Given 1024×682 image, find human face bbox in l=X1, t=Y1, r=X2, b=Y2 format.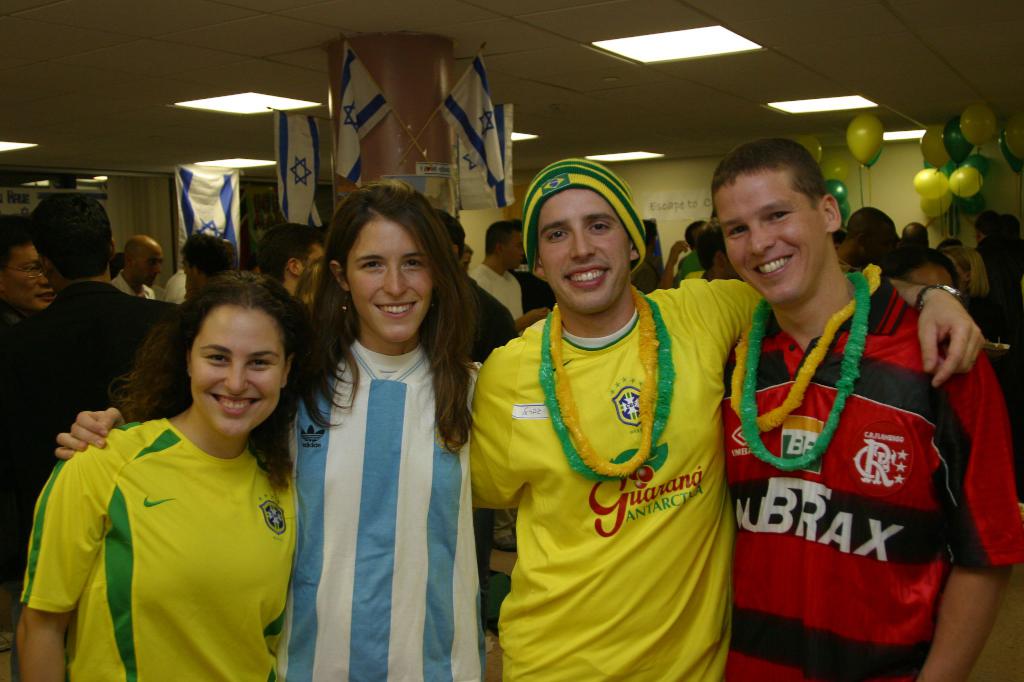
l=350, t=219, r=435, b=343.
